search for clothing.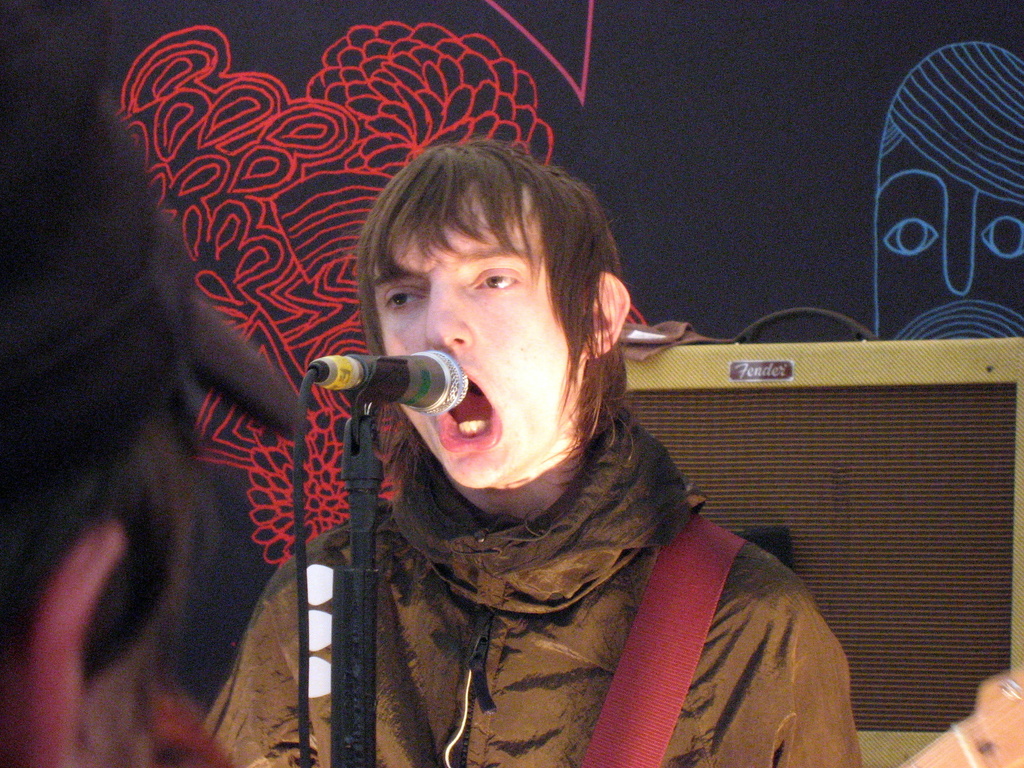
Found at left=200, top=397, right=863, bottom=767.
